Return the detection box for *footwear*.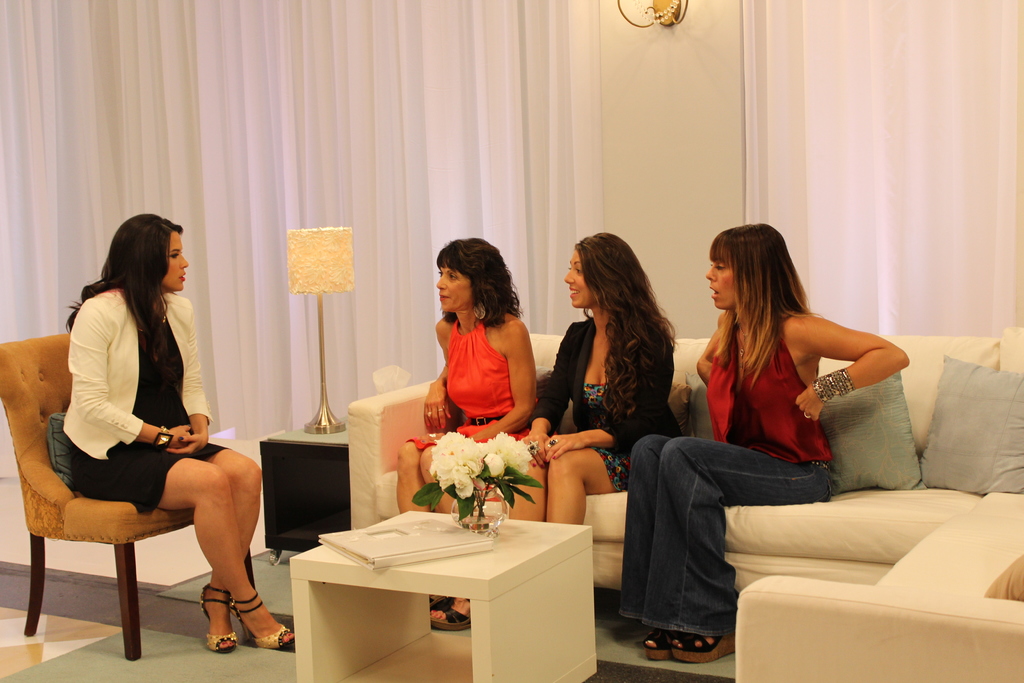
box=[230, 573, 302, 659].
